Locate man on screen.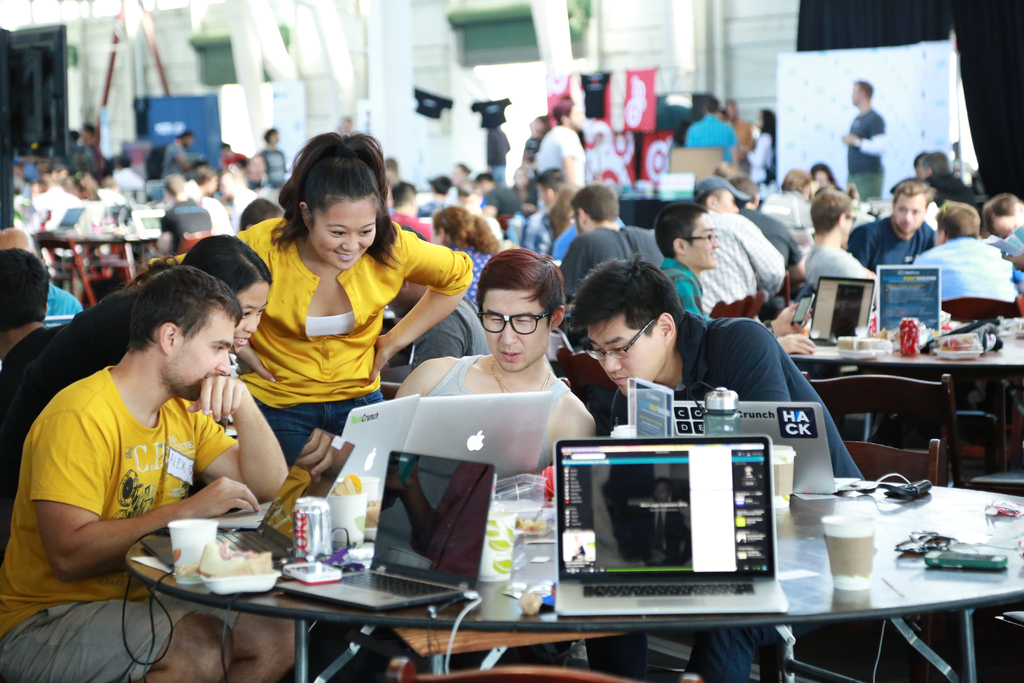
On screen at [left=622, top=206, right=751, bottom=339].
